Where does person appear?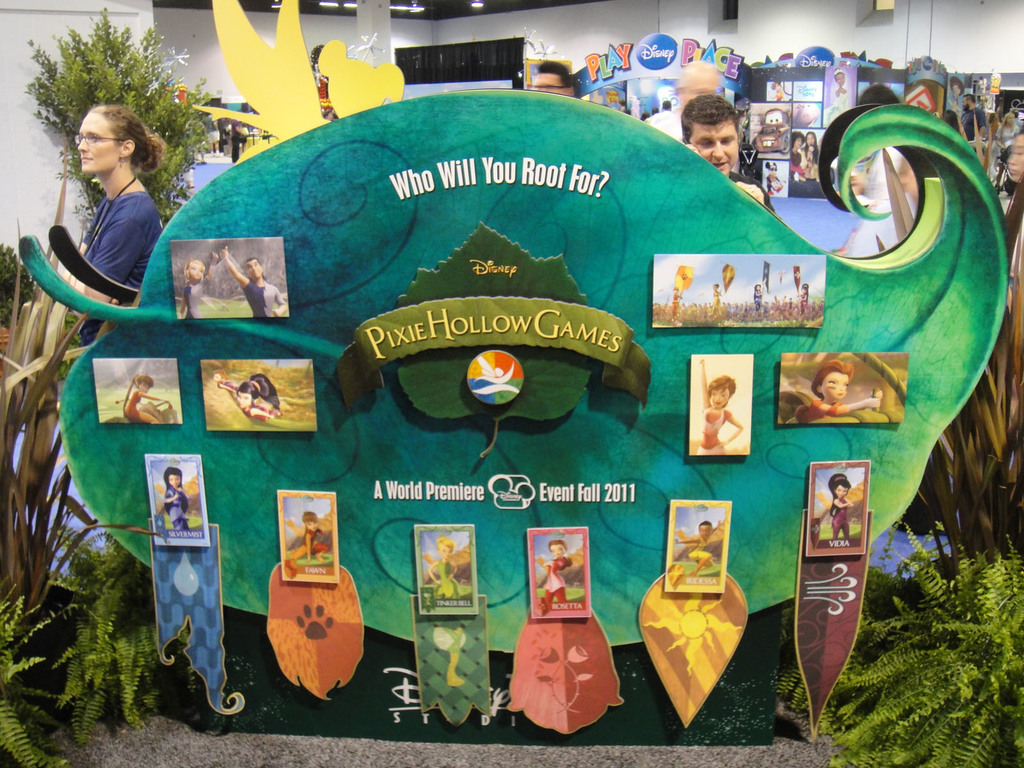
Appears at l=531, t=61, r=576, b=98.
